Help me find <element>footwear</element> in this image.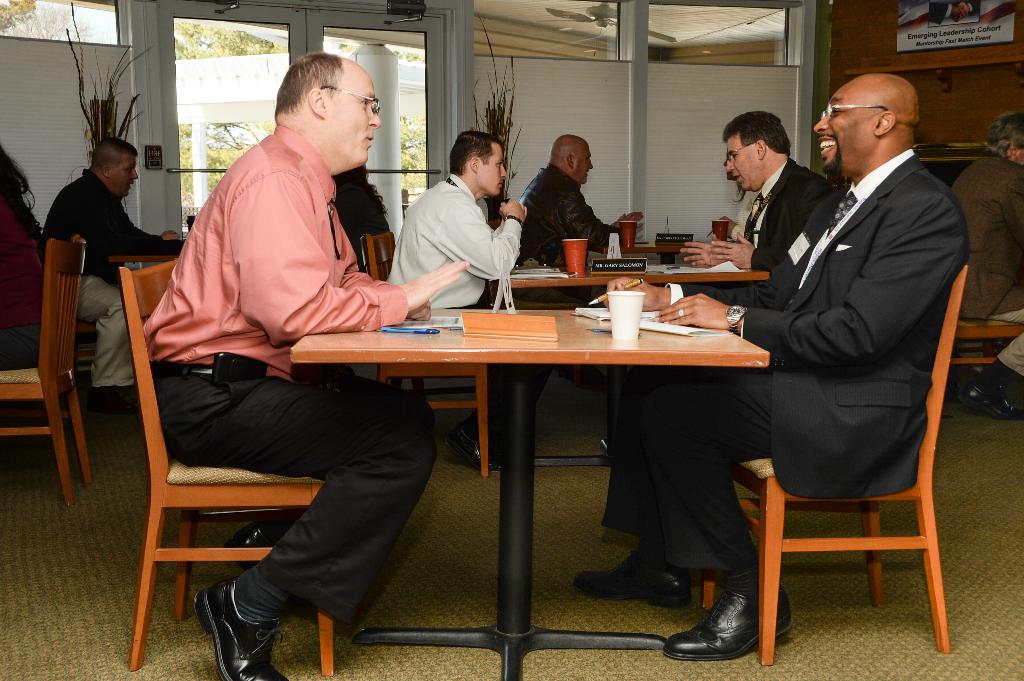
Found it: (left=663, top=583, right=796, bottom=661).
